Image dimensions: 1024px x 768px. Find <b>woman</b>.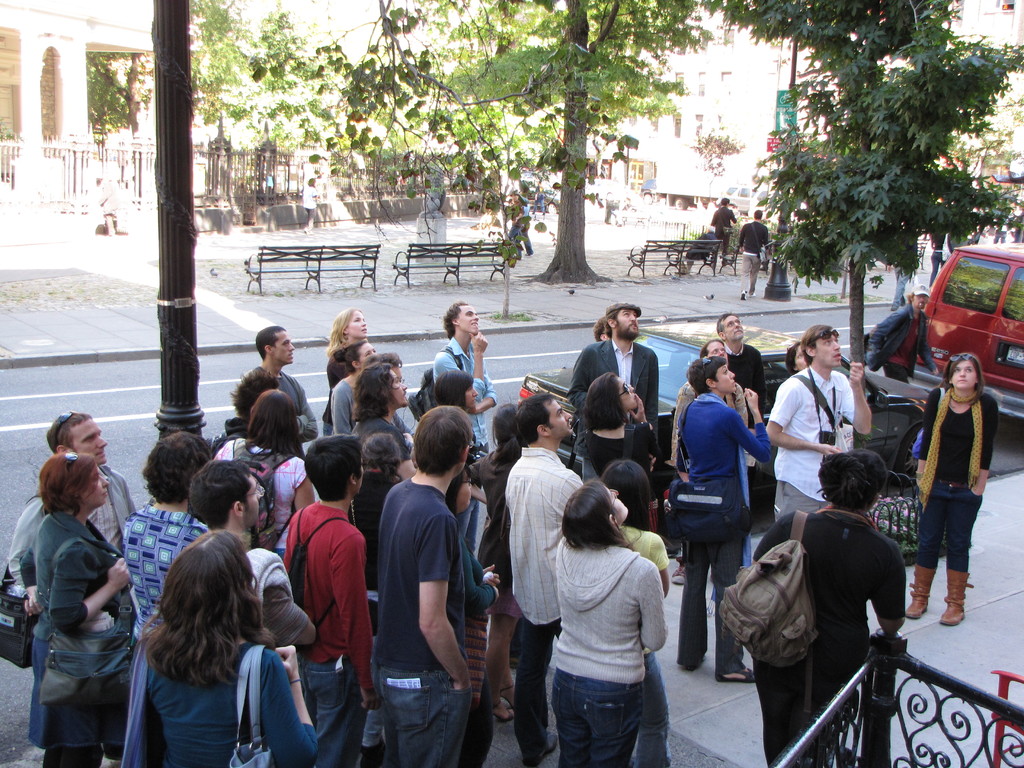
pyautogui.locateOnScreen(550, 482, 666, 767).
